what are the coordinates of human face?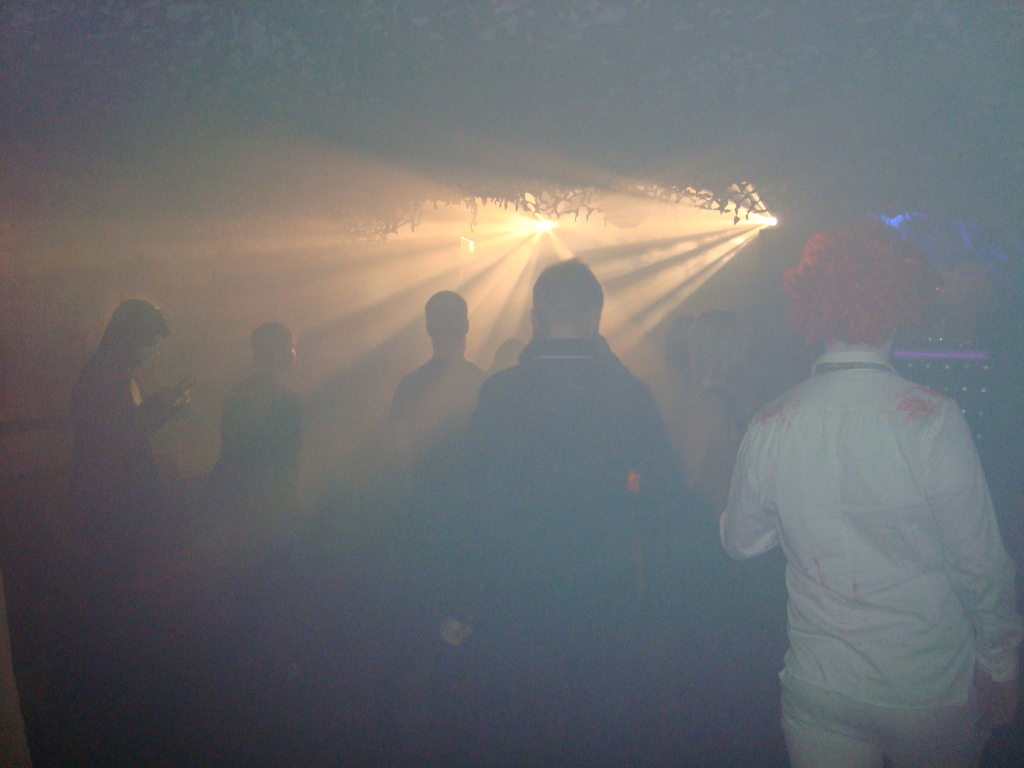
region(125, 333, 157, 374).
